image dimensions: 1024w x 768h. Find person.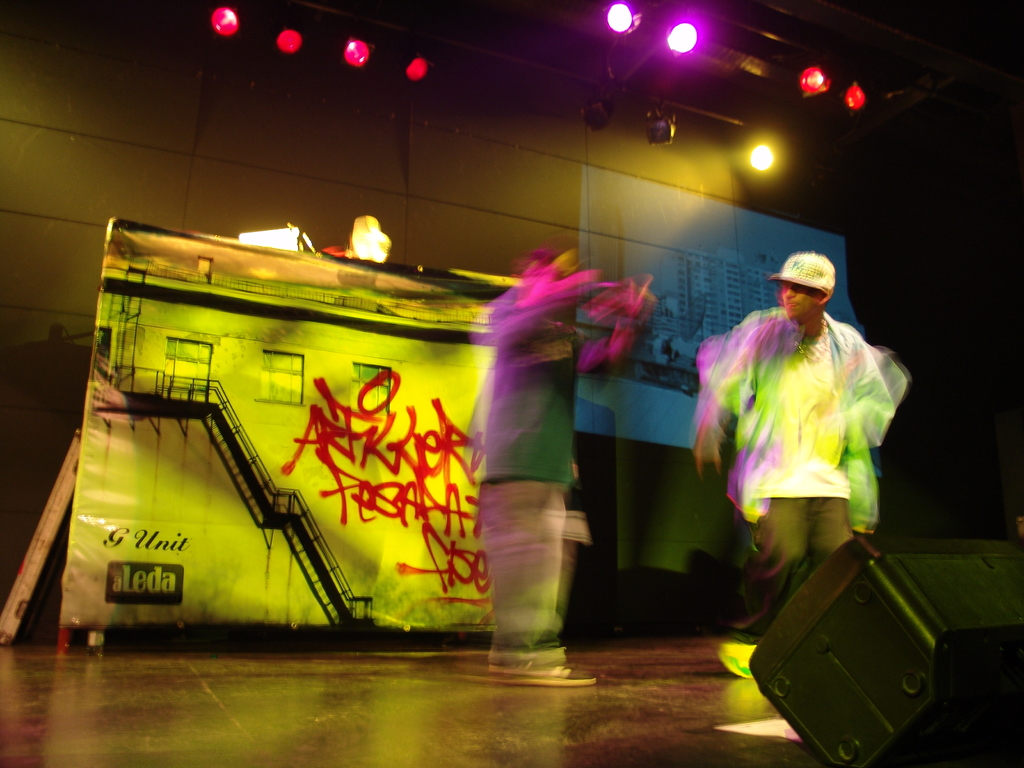
<box>477,241,659,688</box>.
